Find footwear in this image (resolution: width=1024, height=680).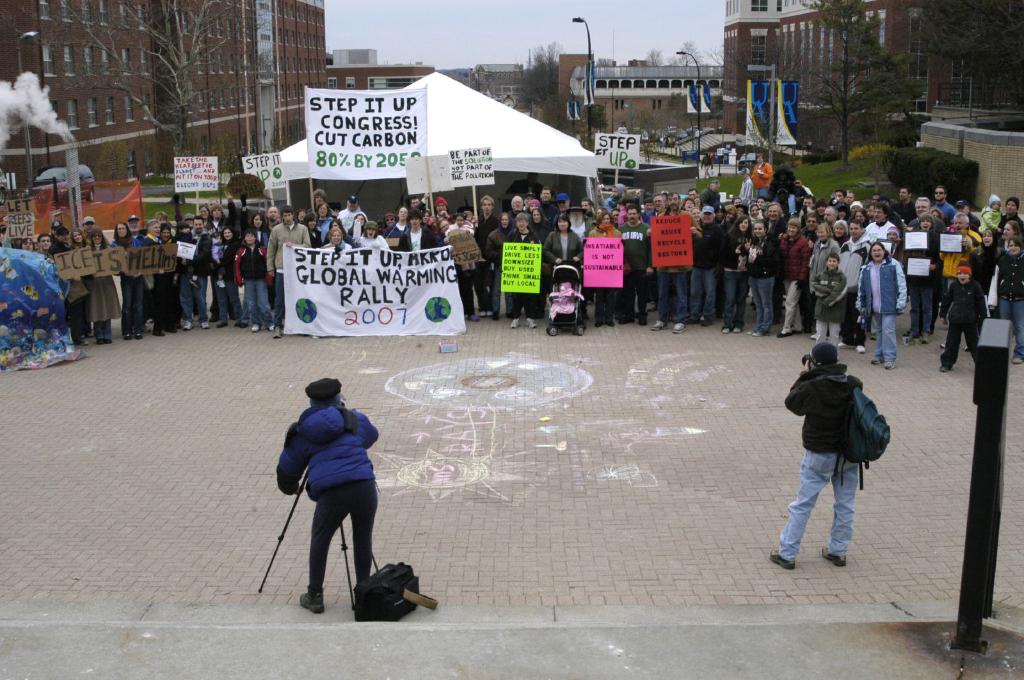
(x1=855, y1=341, x2=867, y2=355).
